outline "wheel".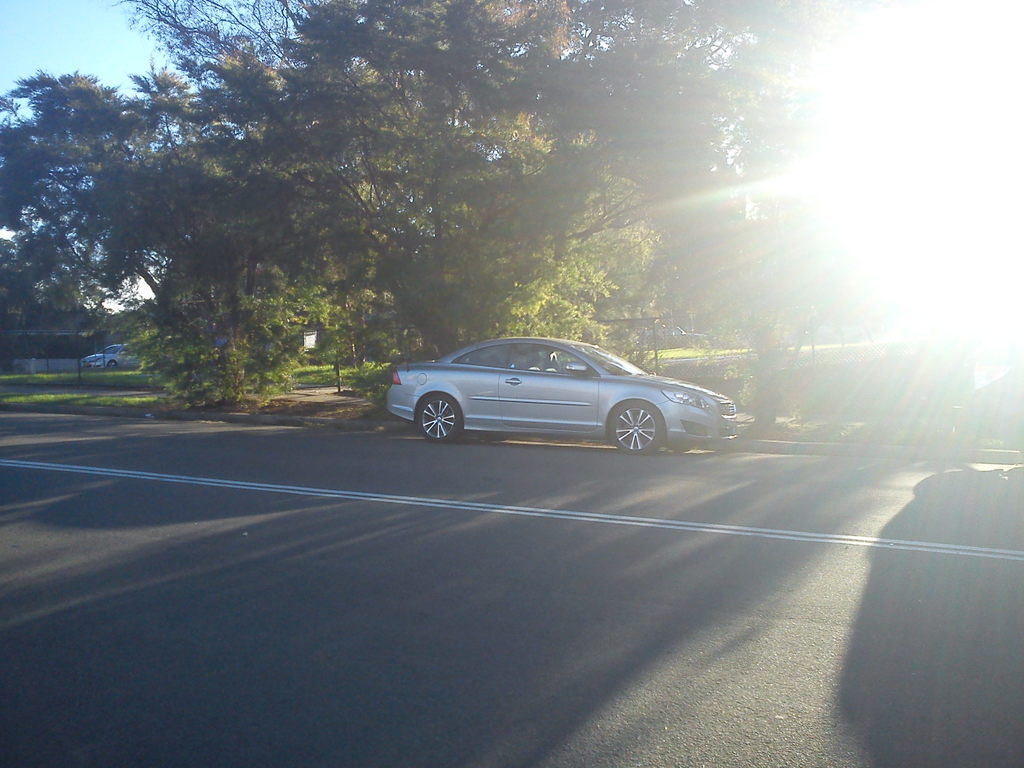
Outline: region(469, 431, 500, 444).
